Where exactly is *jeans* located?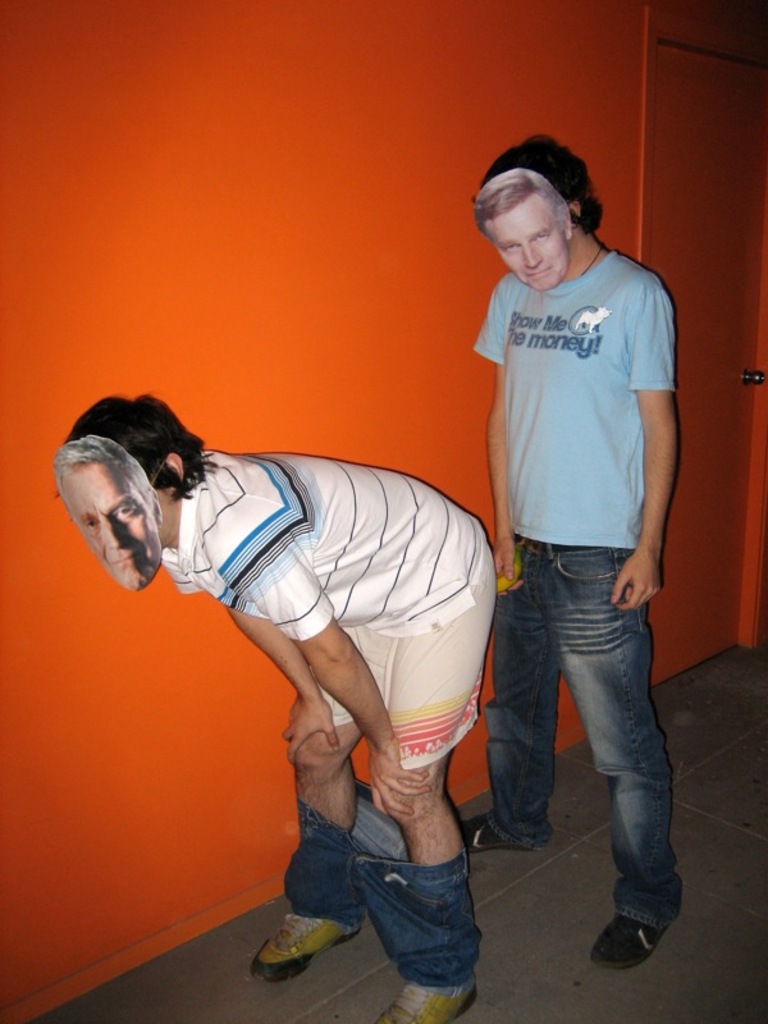
Its bounding box is (left=280, top=781, right=480, bottom=998).
